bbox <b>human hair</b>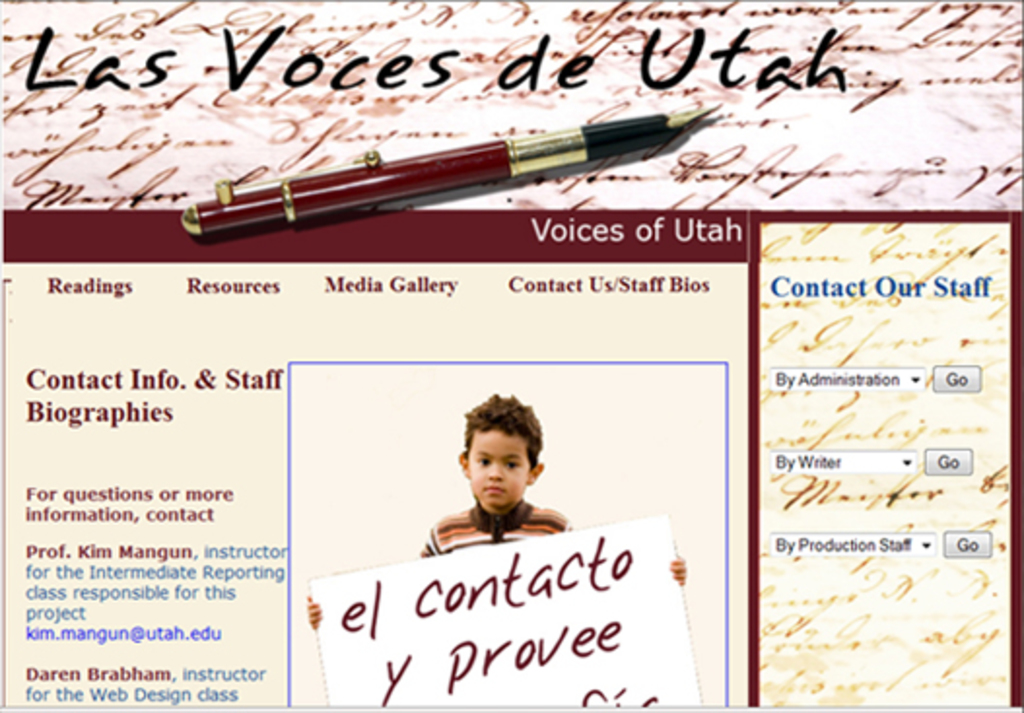
{"x1": 466, "y1": 390, "x2": 546, "y2": 470}
